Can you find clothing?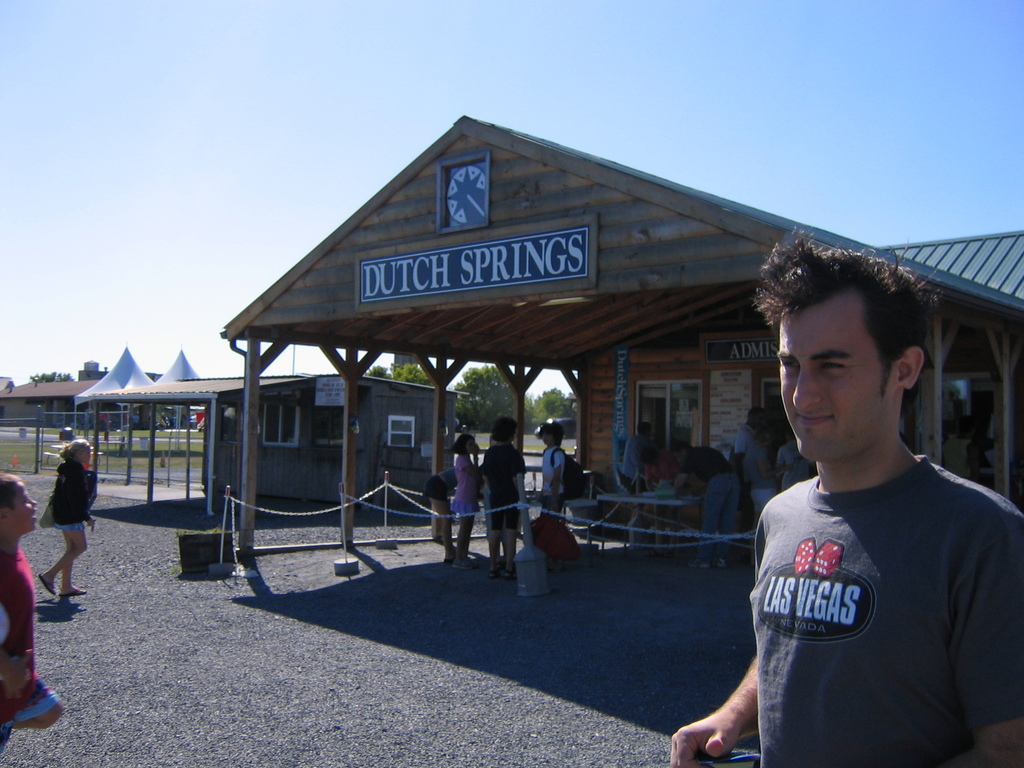
Yes, bounding box: Rect(422, 468, 460, 503).
